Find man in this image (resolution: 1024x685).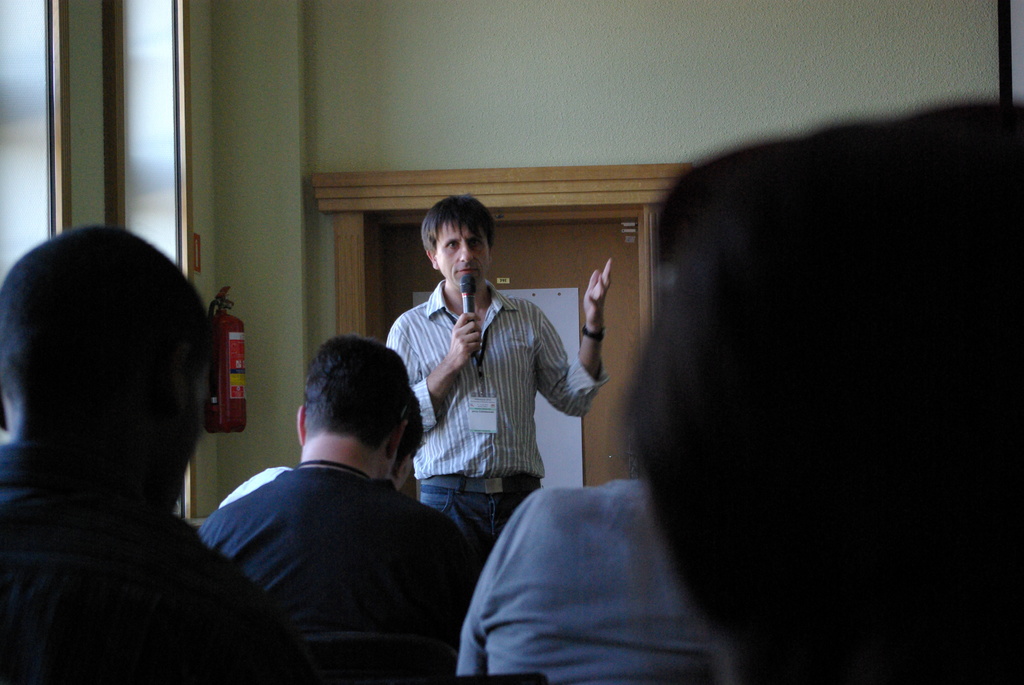
bbox(387, 194, 610, 568).
